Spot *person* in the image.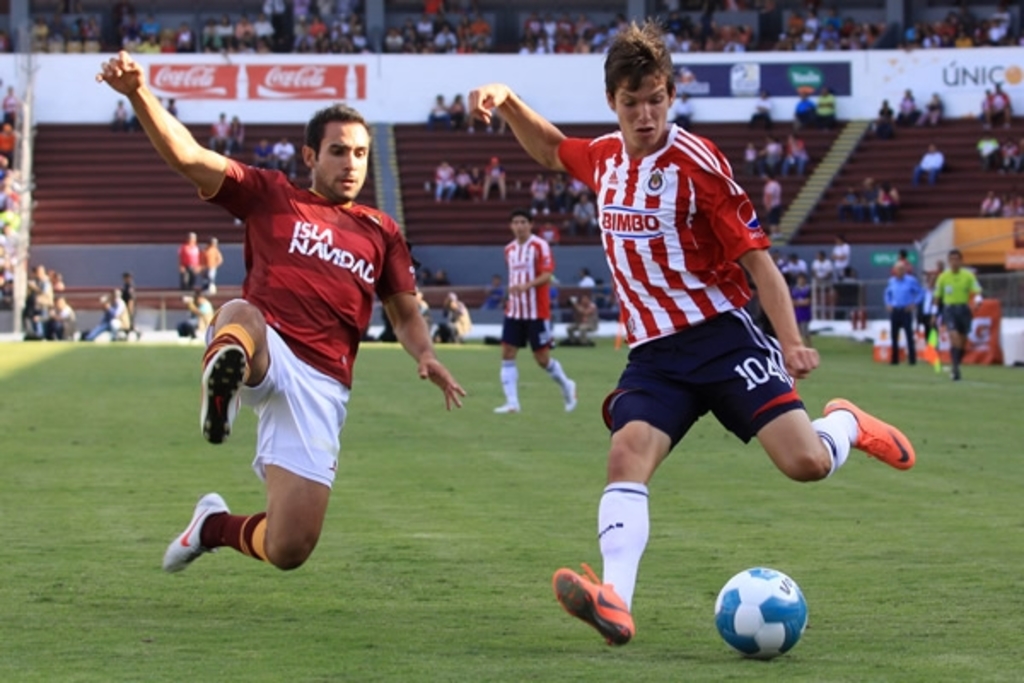
*person* found at (493, 207, 575, 418).
